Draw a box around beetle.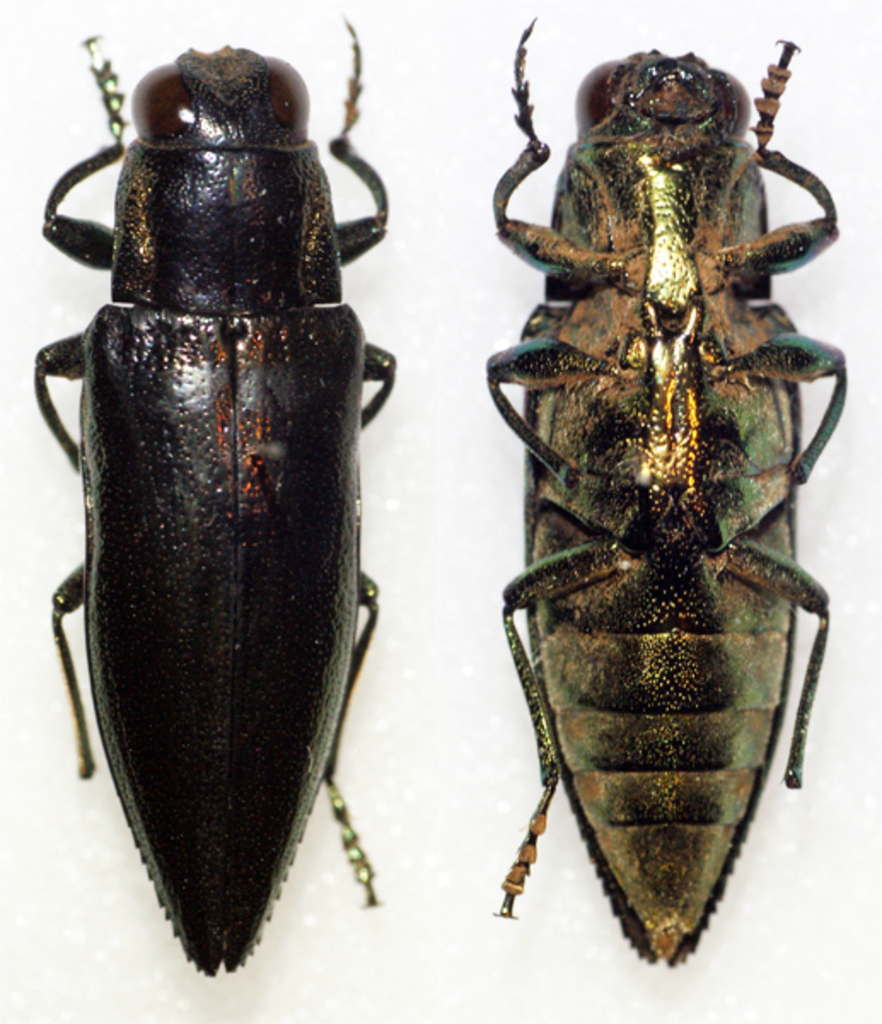
x1=471, y1=22, x2=848, y2=966.
